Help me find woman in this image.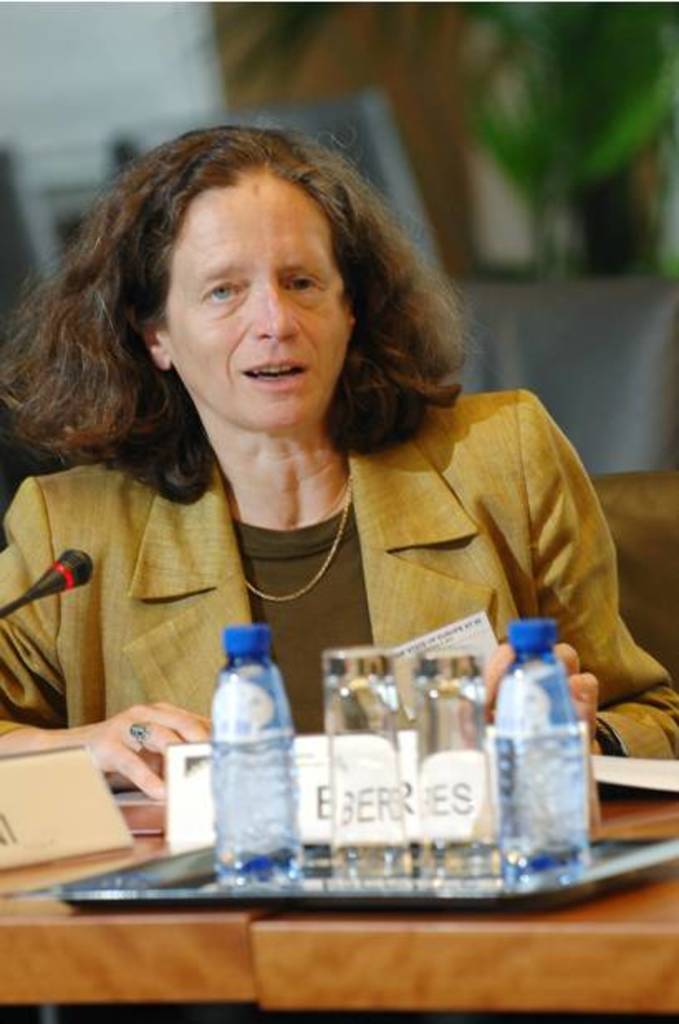
Found it: 0:129:648:838.
